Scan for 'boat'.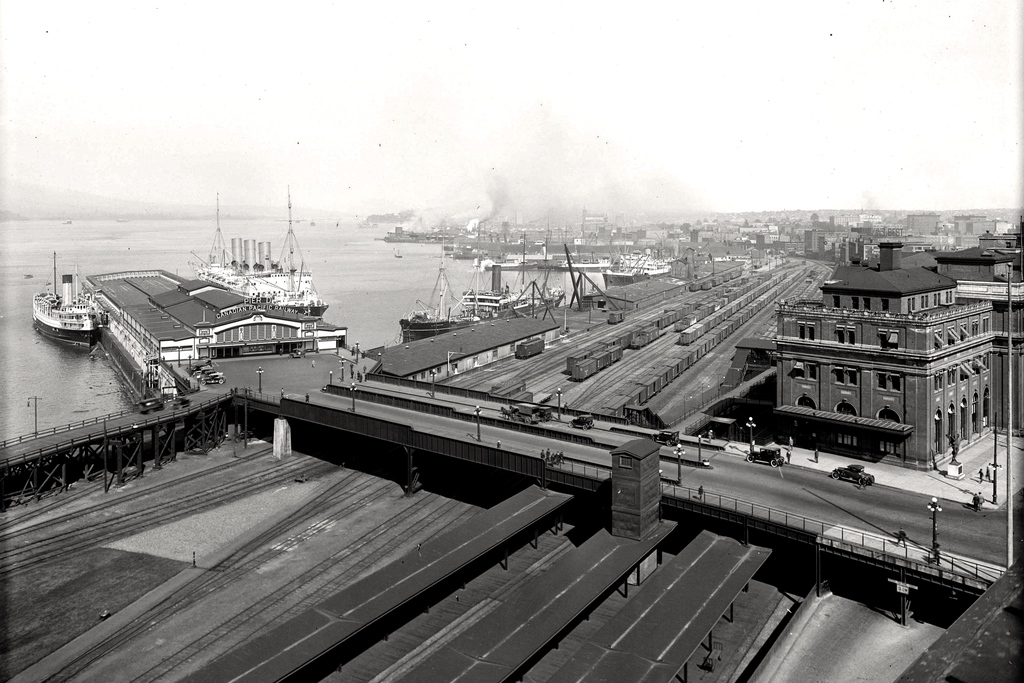
Scan result: (17, 259, 109, 343).
